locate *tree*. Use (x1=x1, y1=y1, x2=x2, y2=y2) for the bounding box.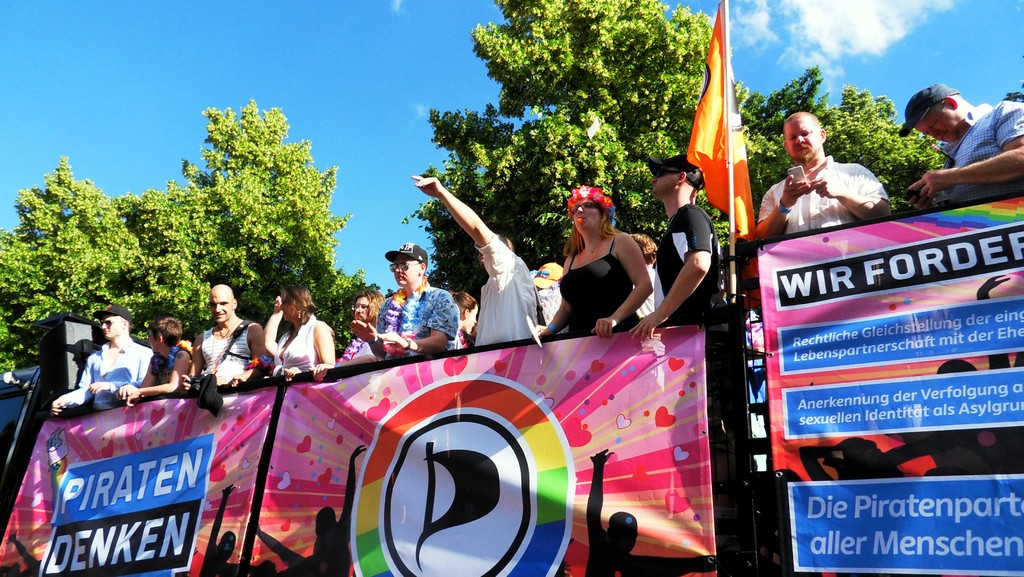
(x1=397, y1=0, x2=948, y2=316).
